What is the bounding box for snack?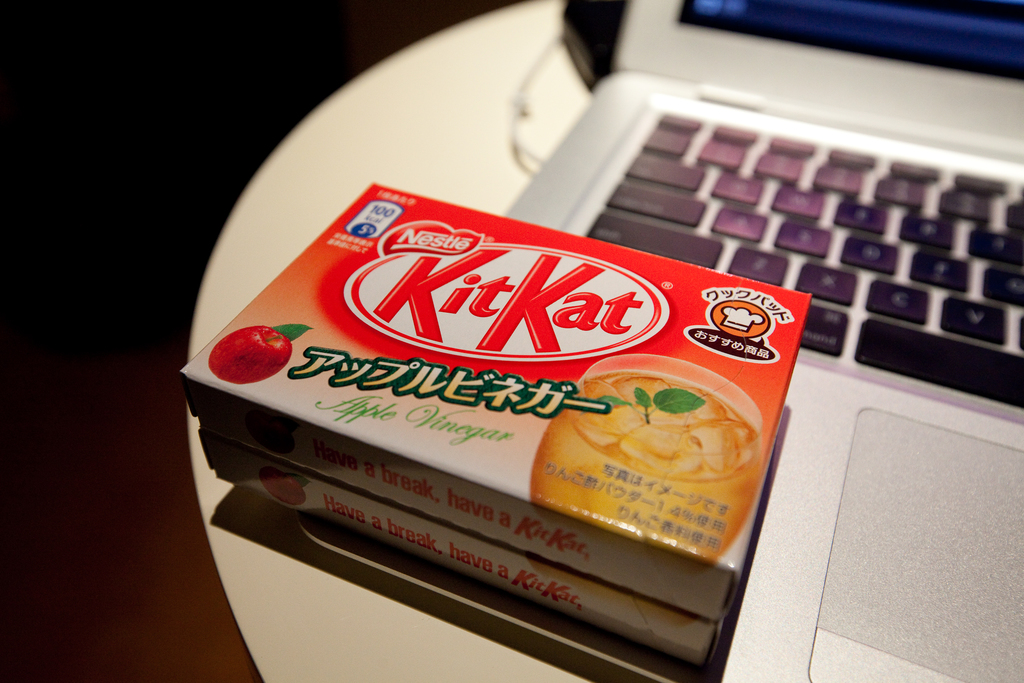
bbox=[175, 181, 813, 614].
